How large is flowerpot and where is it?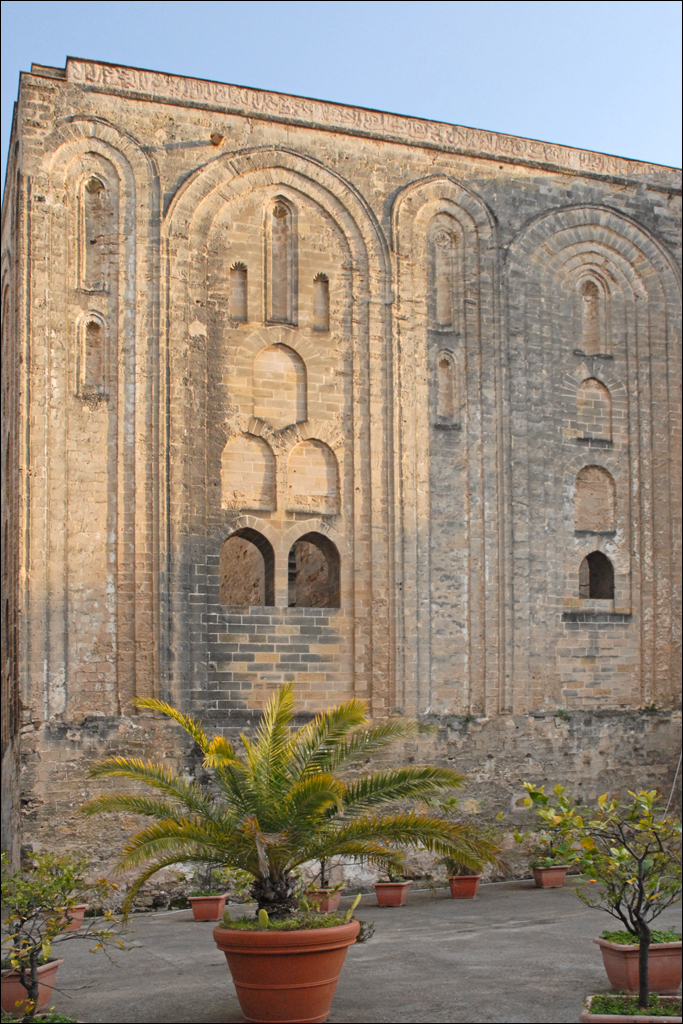
Bounding box: left=0, top=956, right=62, bottom=1006.
